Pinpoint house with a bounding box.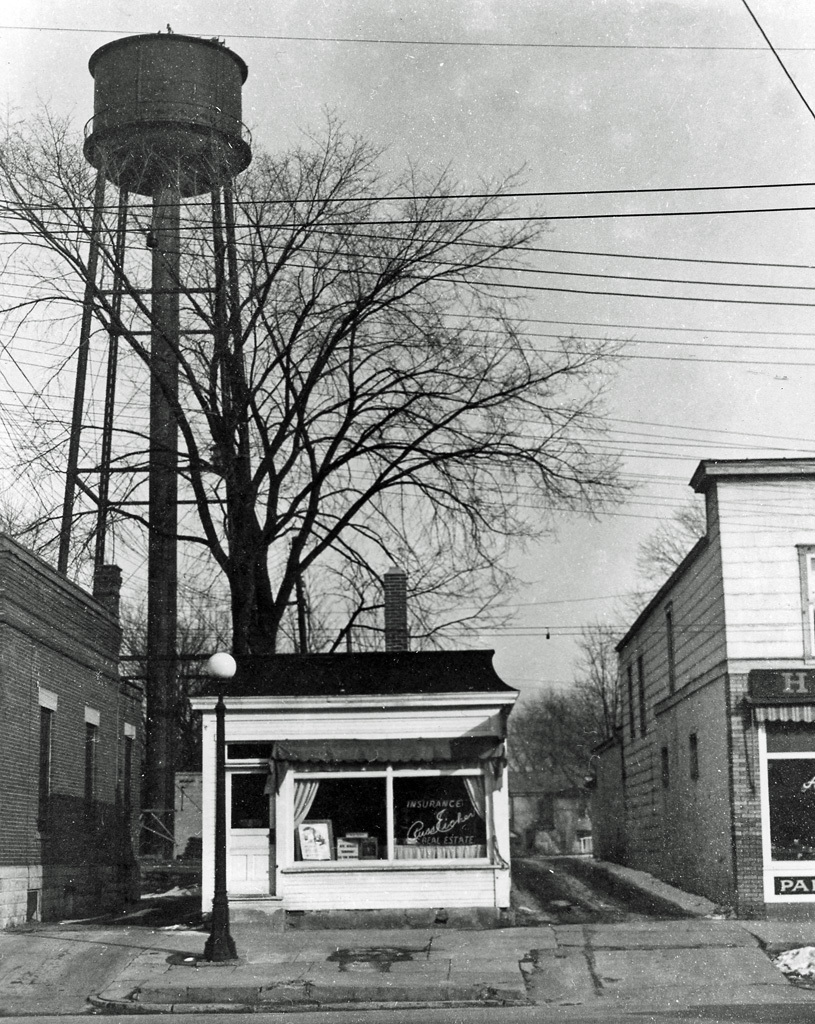
(left=581, top=451, right=814, bottom=923).
